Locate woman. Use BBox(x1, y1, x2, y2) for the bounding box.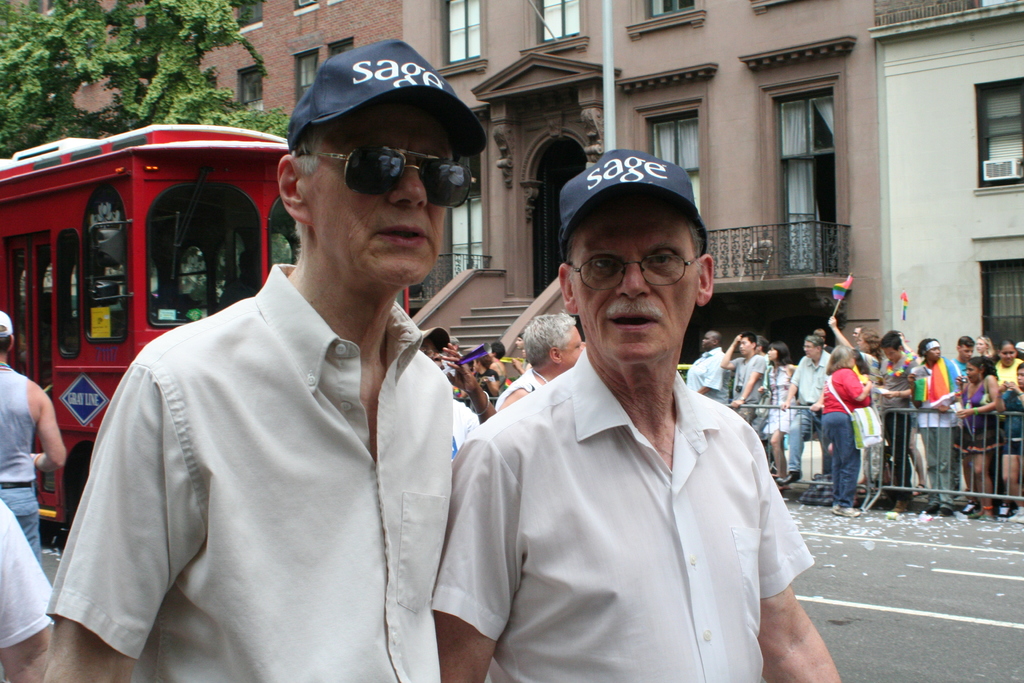
BBox(956, 361, 996, 520).
